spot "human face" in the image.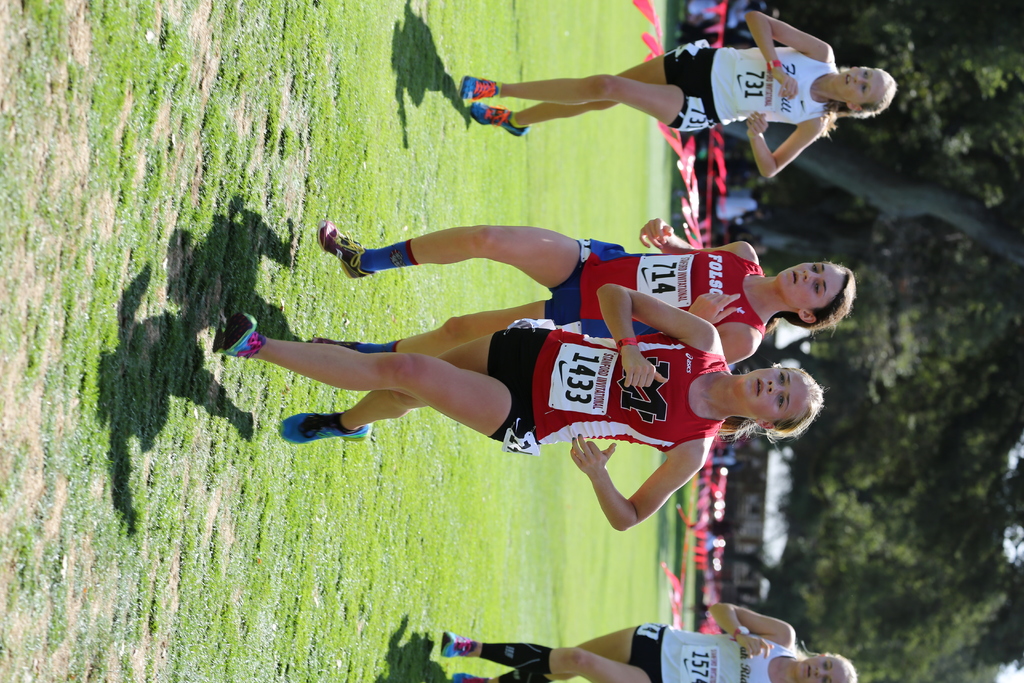
"human face" found at BBox(835, 66, 886, 105).
